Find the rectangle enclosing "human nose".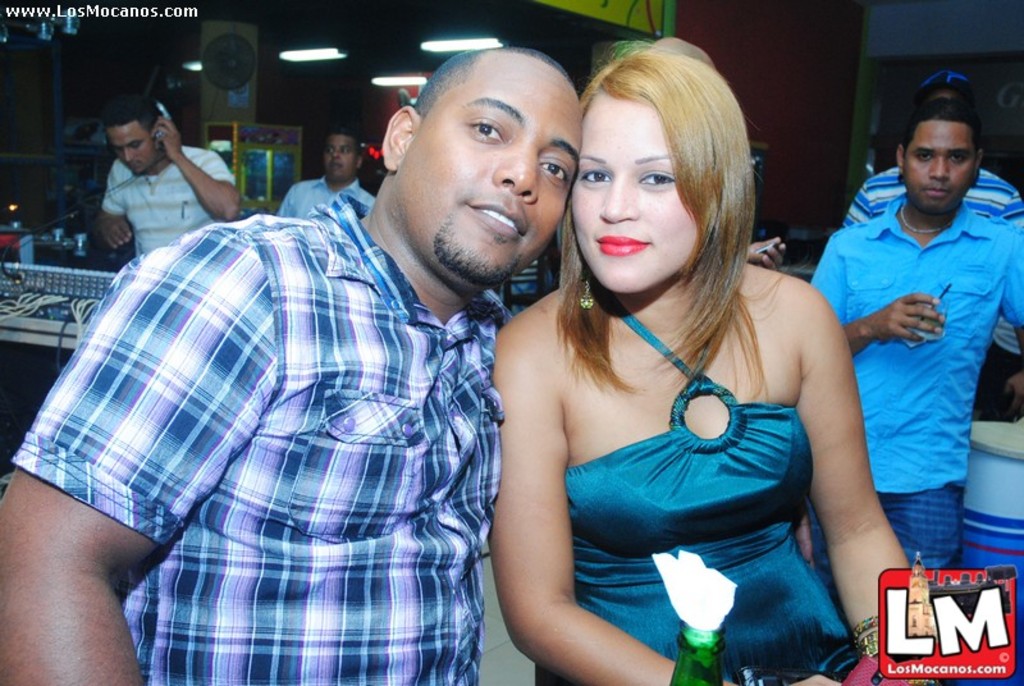
490, 140, 538, 202.
